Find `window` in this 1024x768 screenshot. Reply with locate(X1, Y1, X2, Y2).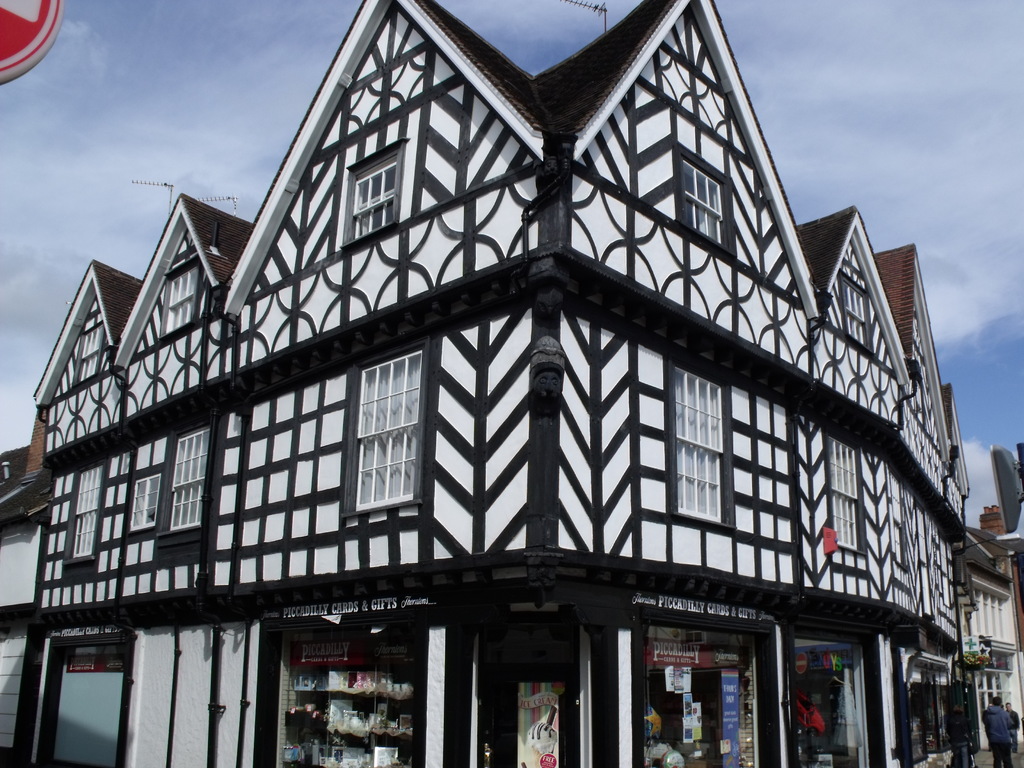
locate(74, 460, 104, 568).
